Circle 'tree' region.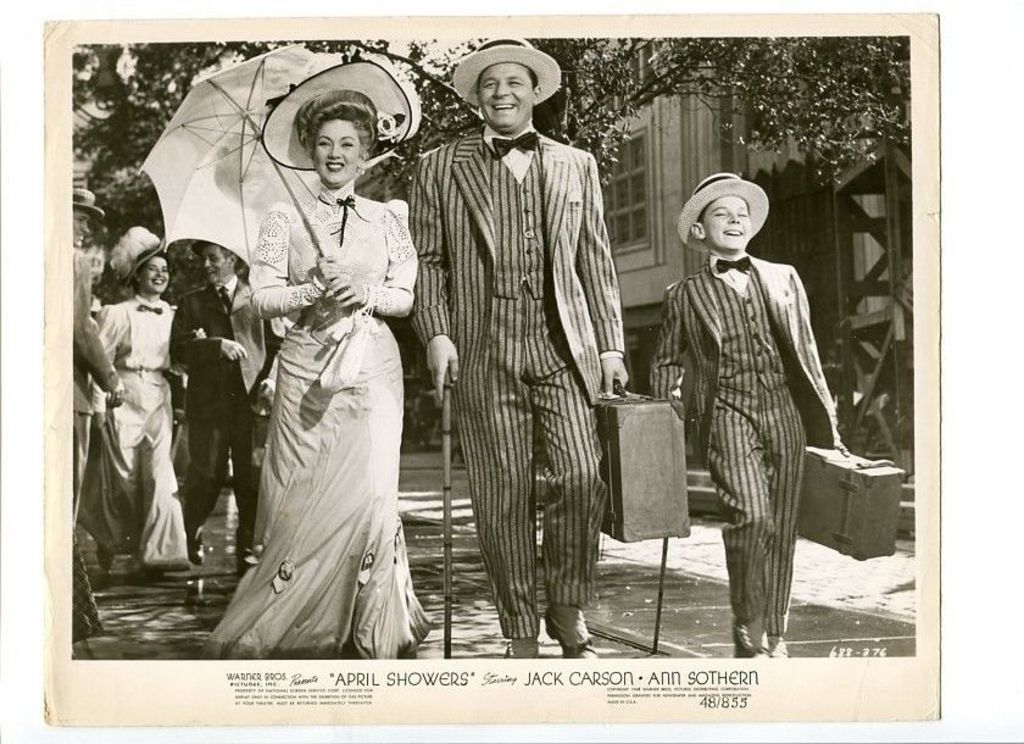
Region: x1=72, y1=34, x2=911, y2=306.
